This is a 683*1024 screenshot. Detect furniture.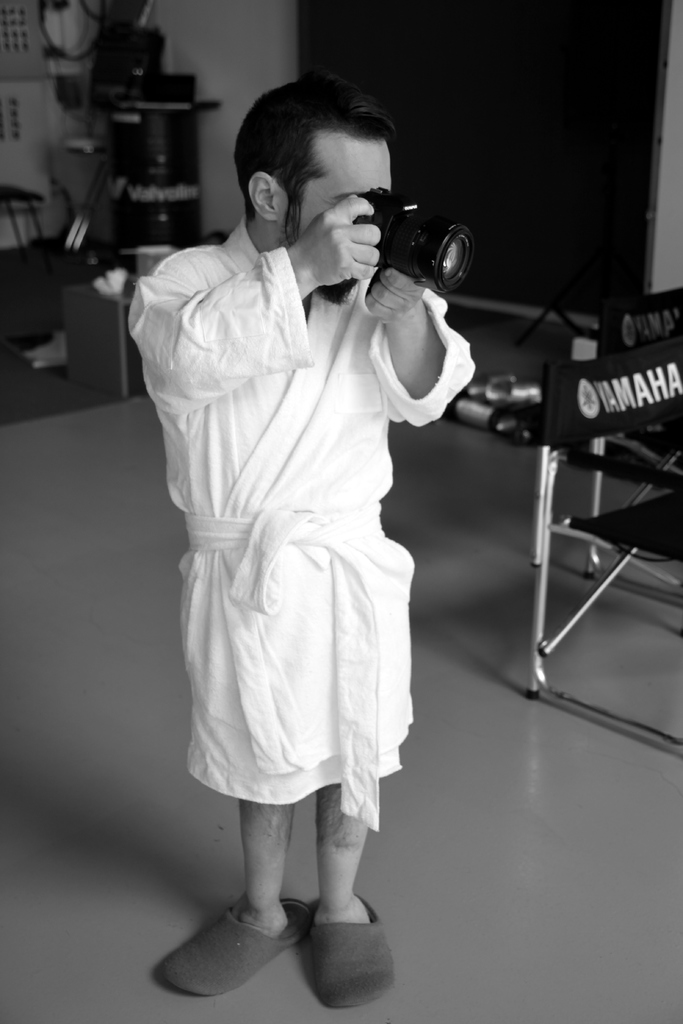
BBox(0, 182, 45, 254).
